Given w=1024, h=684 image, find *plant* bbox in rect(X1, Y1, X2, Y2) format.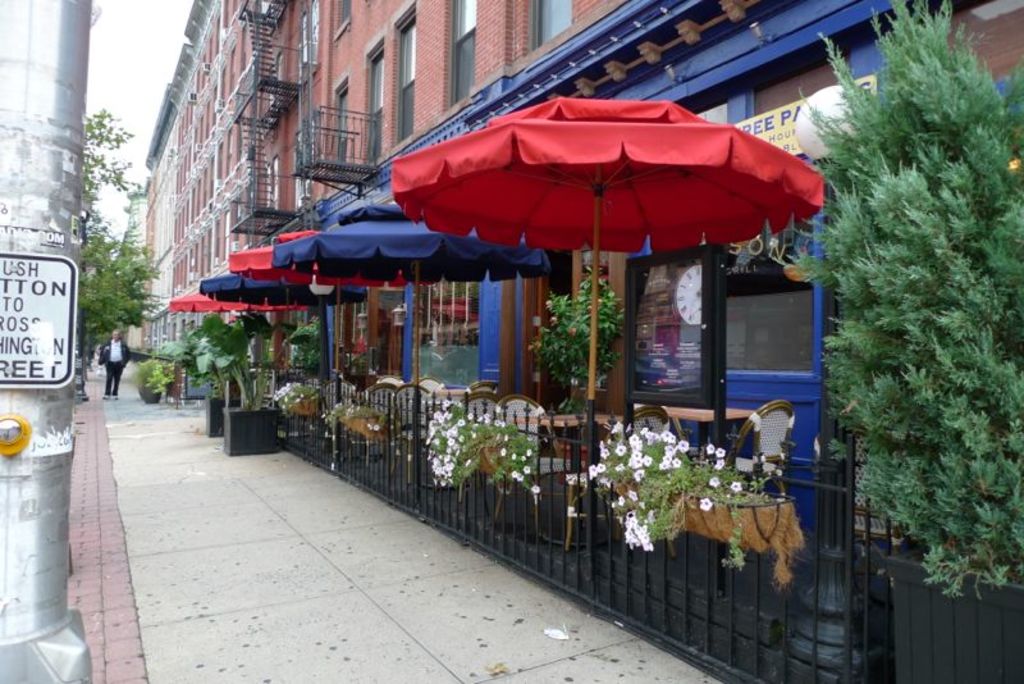
rect(563, 424, 774, 566).
